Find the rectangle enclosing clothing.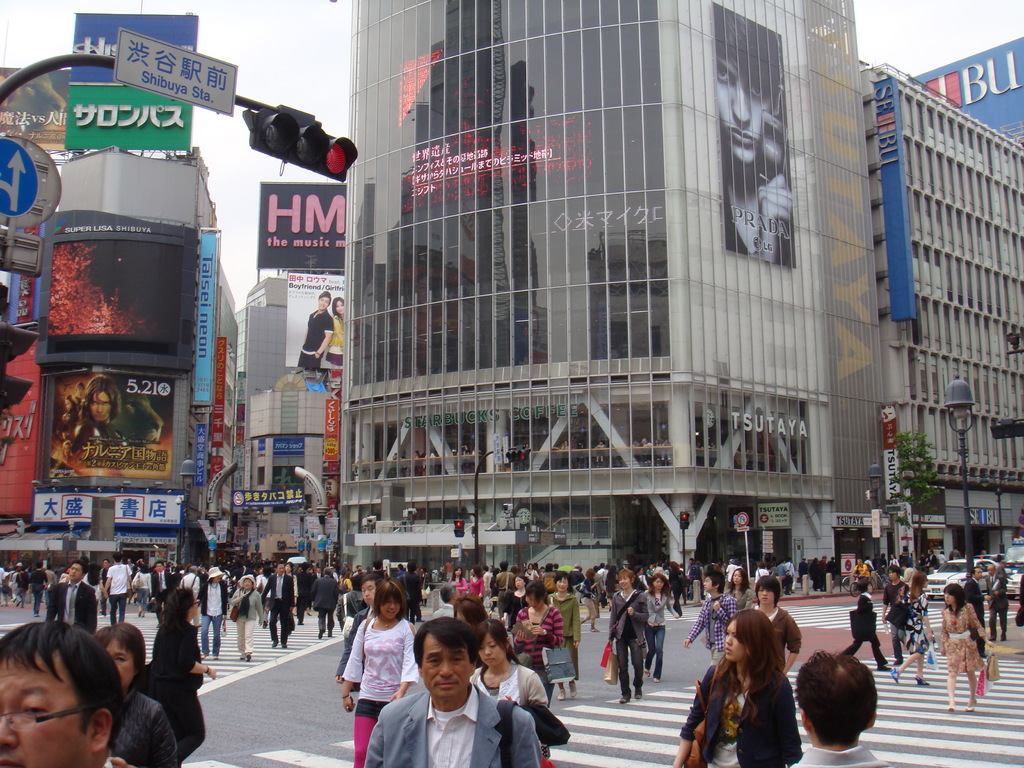
box(230, 581, 259, 659).
